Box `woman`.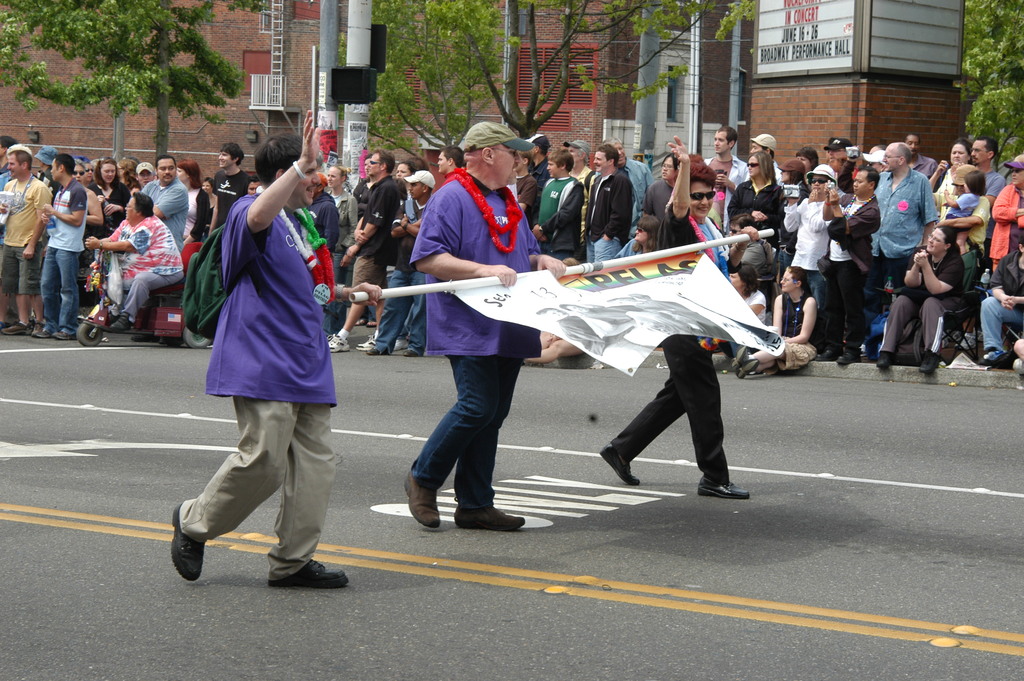
0, 134, 18, 180.
